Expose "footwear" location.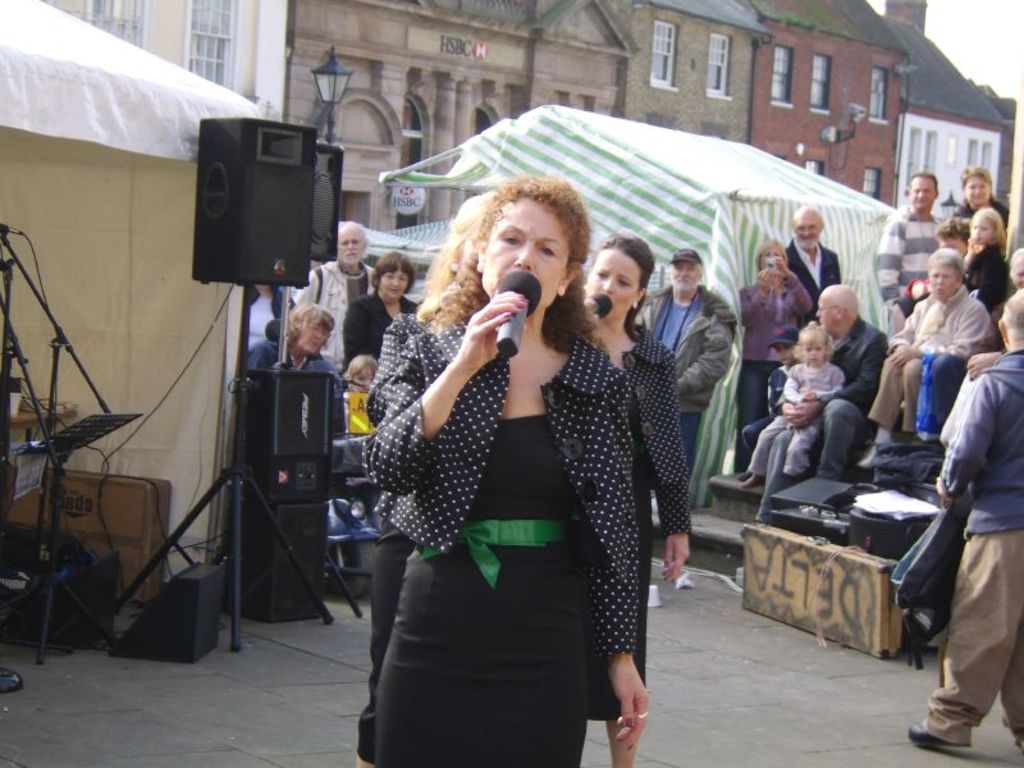
Exposed at <bbox>904, 726, 968, 753</bbox>.
